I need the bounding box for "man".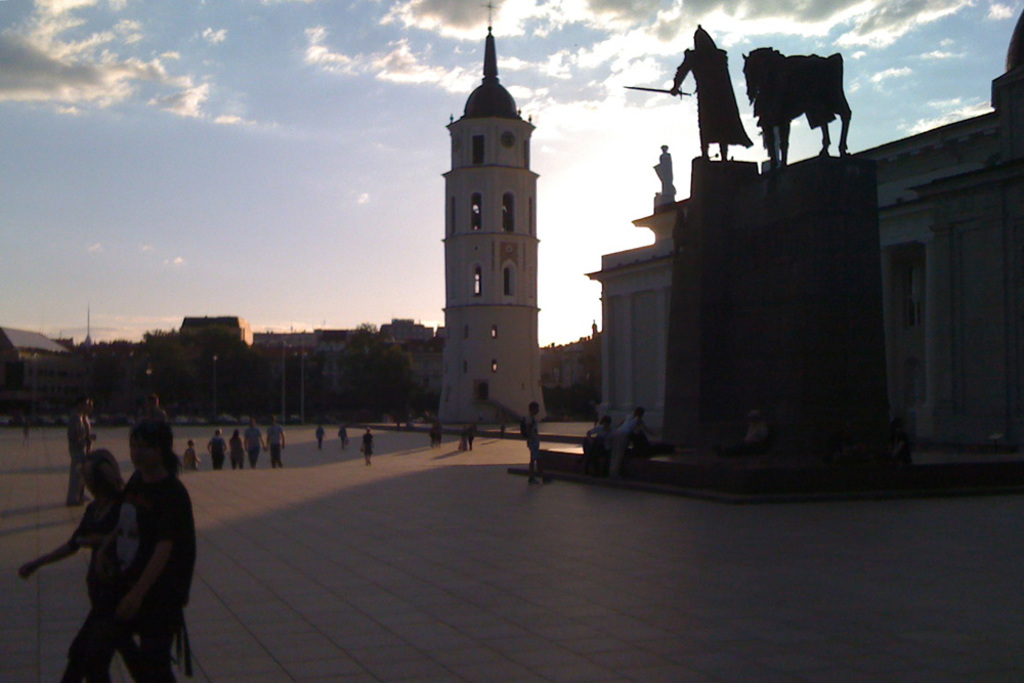
Here it is: <box>519,402,548,477</box>.
